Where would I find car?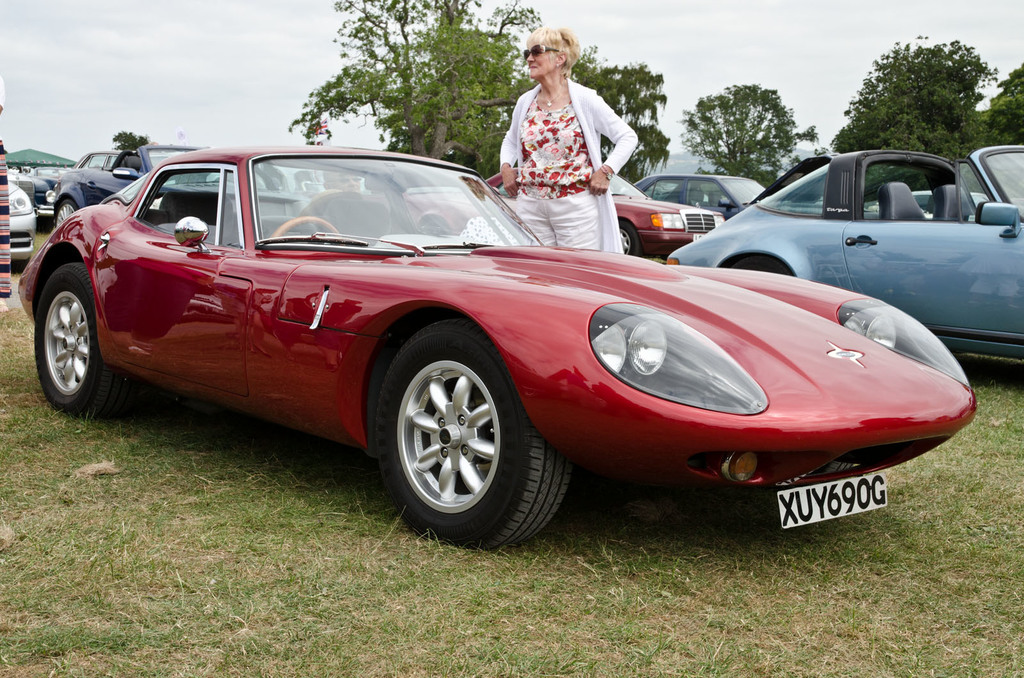
At Rect(405, 169, 723, 260).
